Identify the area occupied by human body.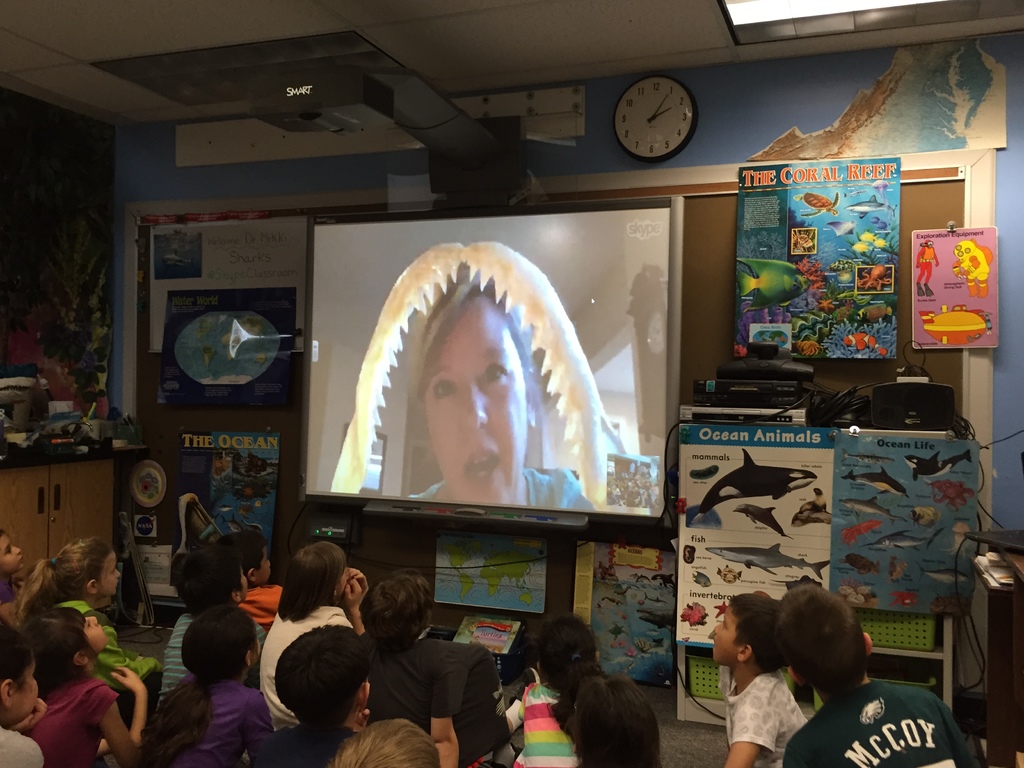
Area: x1=360, y1=570, x2=545, y2=767.
